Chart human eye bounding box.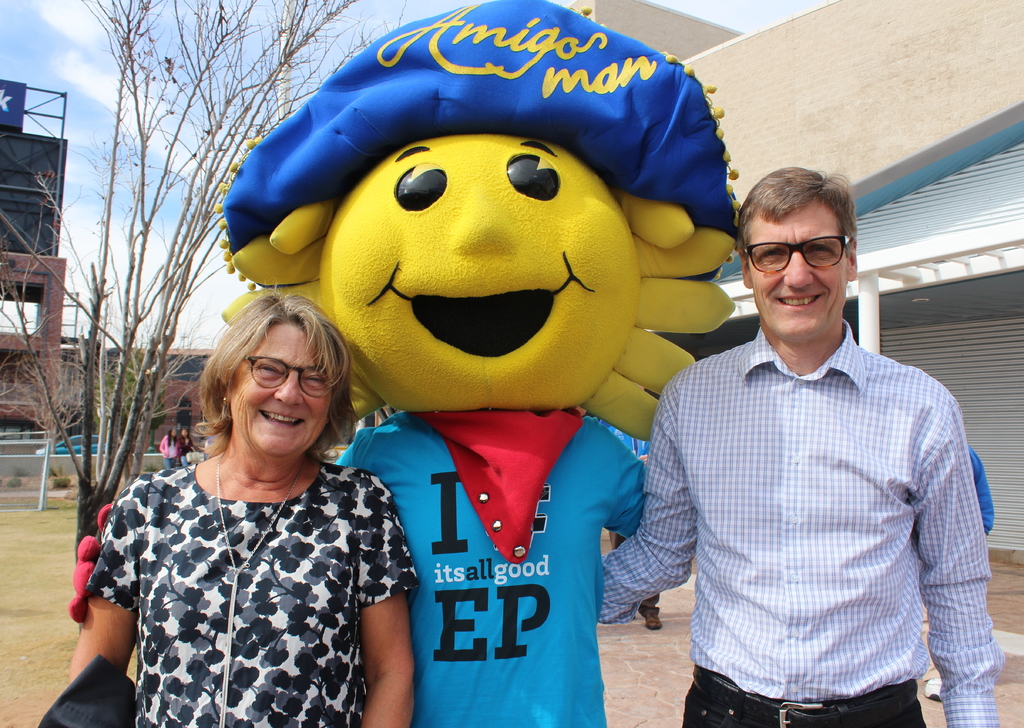
Charted: bbox=[755, 243, 787, 265].
